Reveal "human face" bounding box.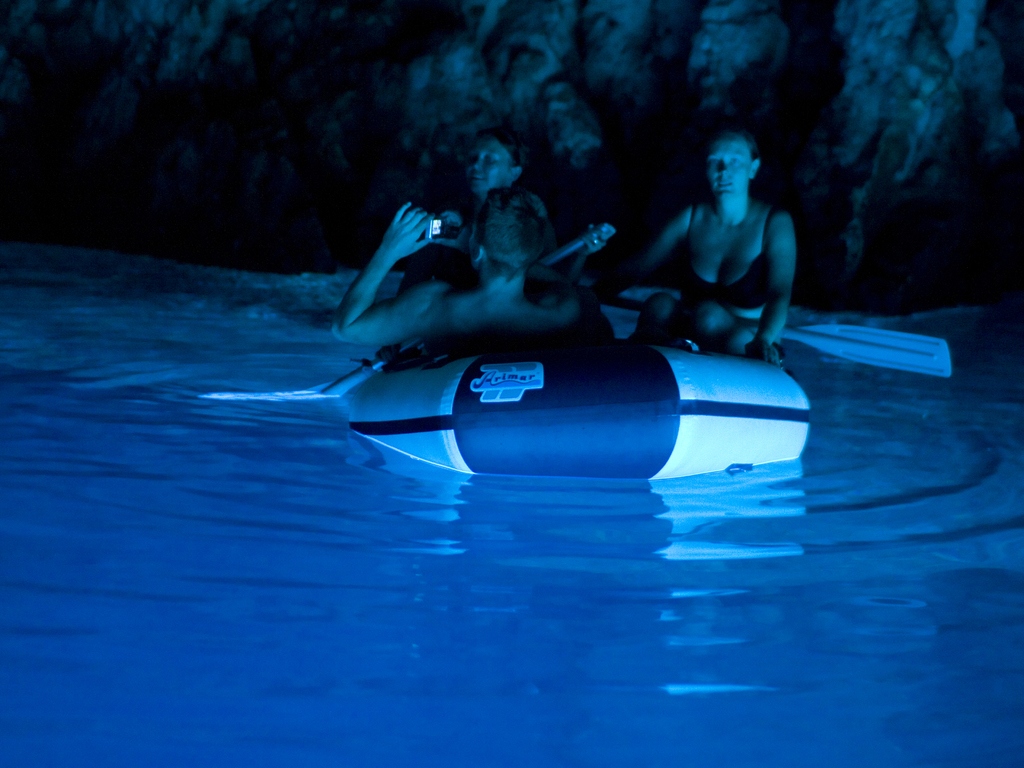
Revealed: crop(463, 131, 509, 198).
